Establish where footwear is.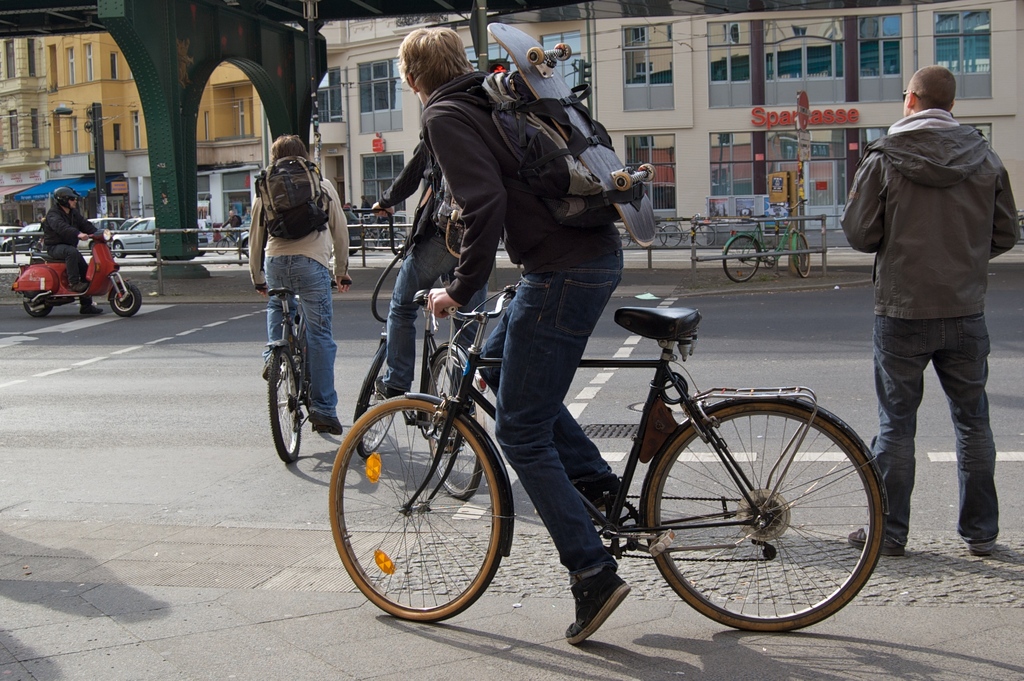
Established at bbox=[972, 534, 995, 561].
